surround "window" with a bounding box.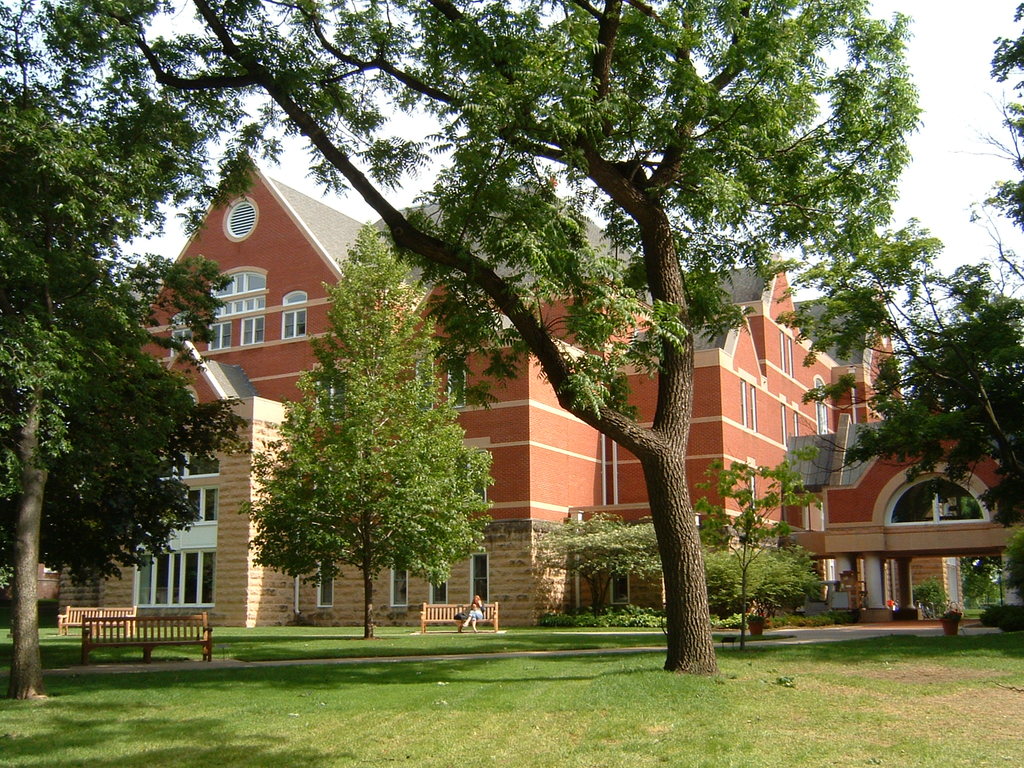
{"left": 441, "top": 348, "right": 478, "bottom": 410}.
